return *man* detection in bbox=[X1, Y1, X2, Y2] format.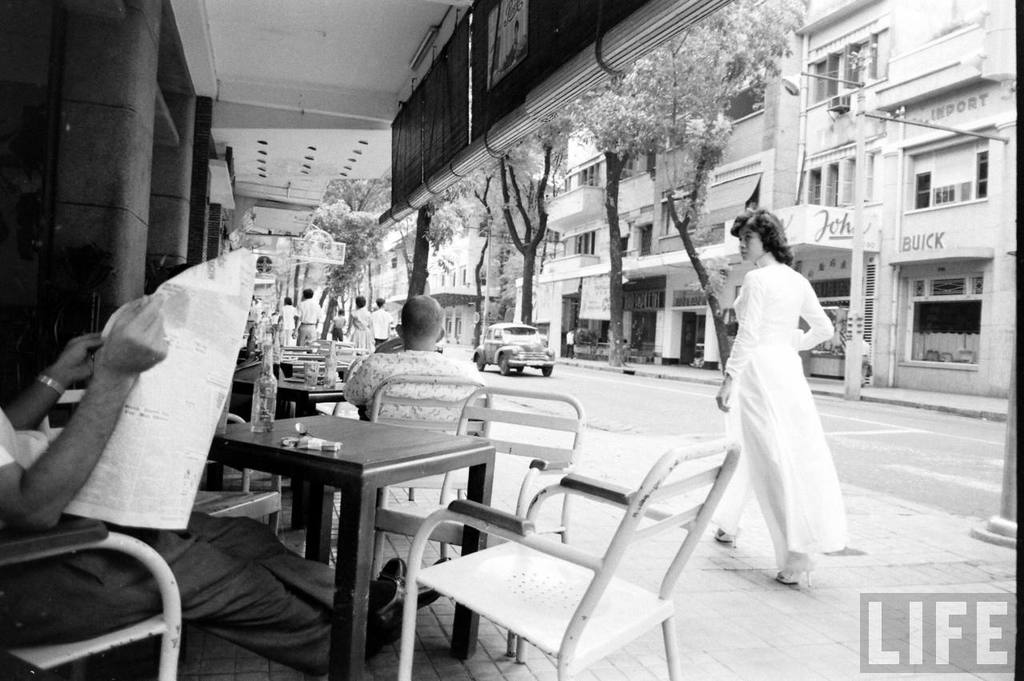
bbox=[0, 285, 412, 680].
